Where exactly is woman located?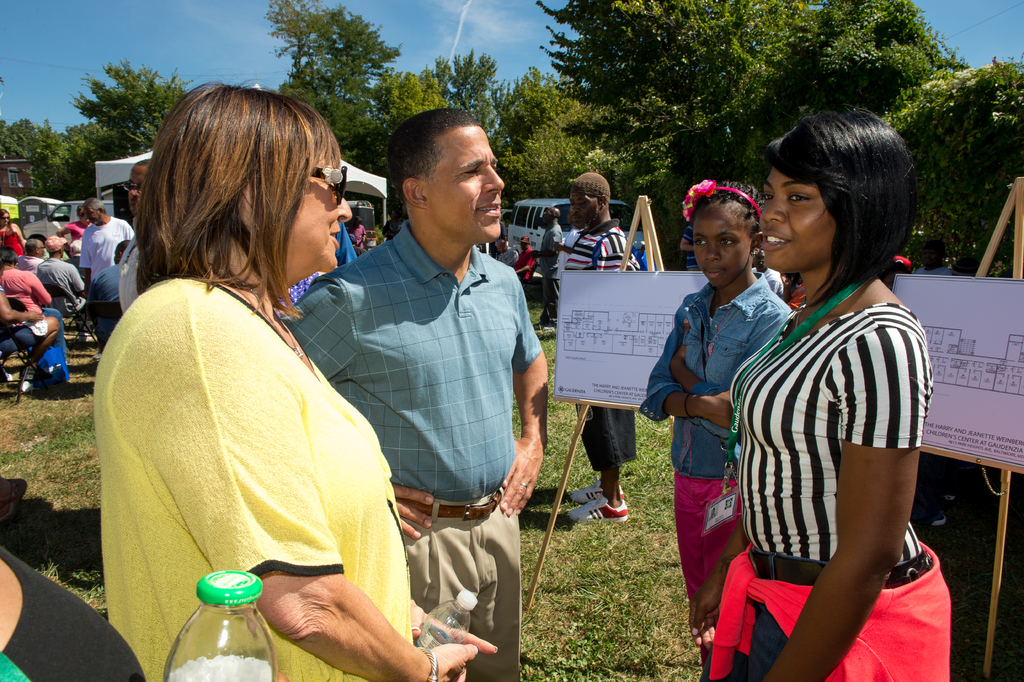
Its bounding box is (0, 206, 30, 258).
